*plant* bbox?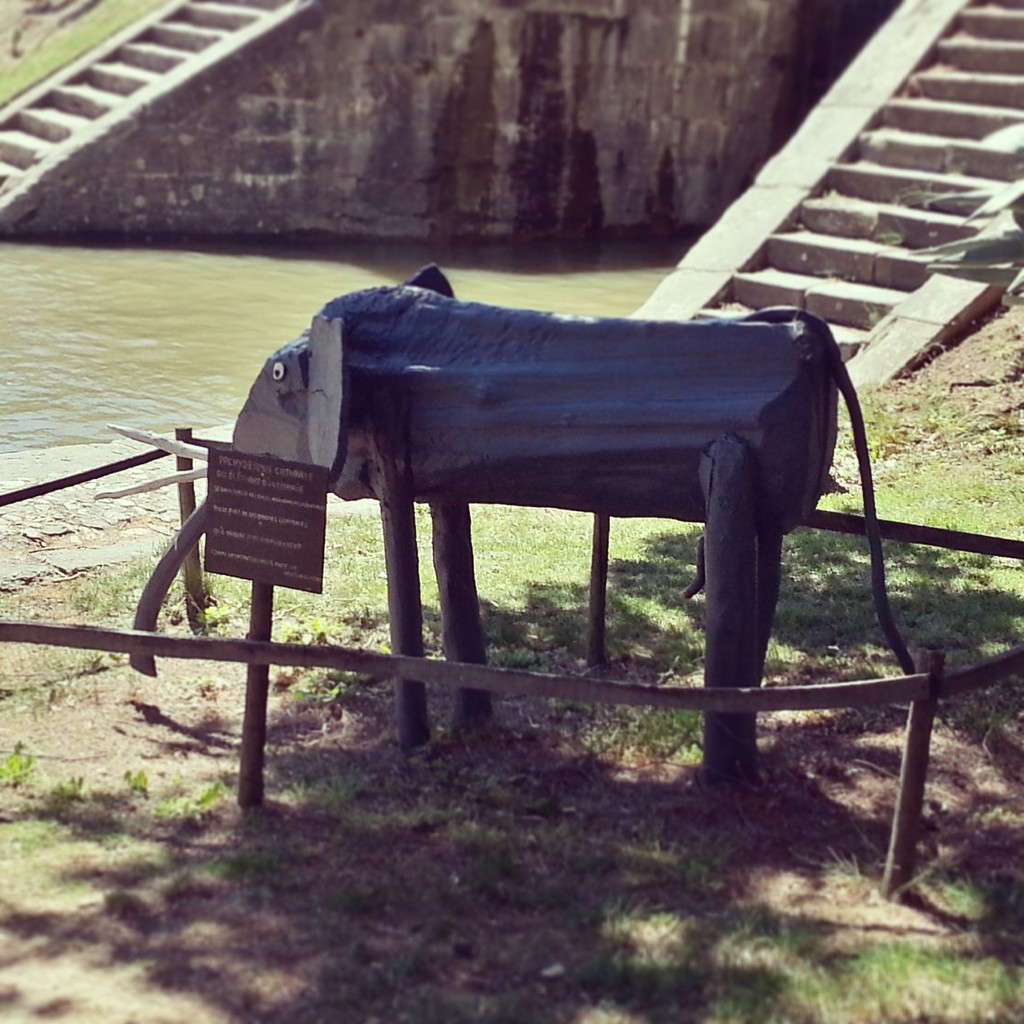
294/670/360/707
